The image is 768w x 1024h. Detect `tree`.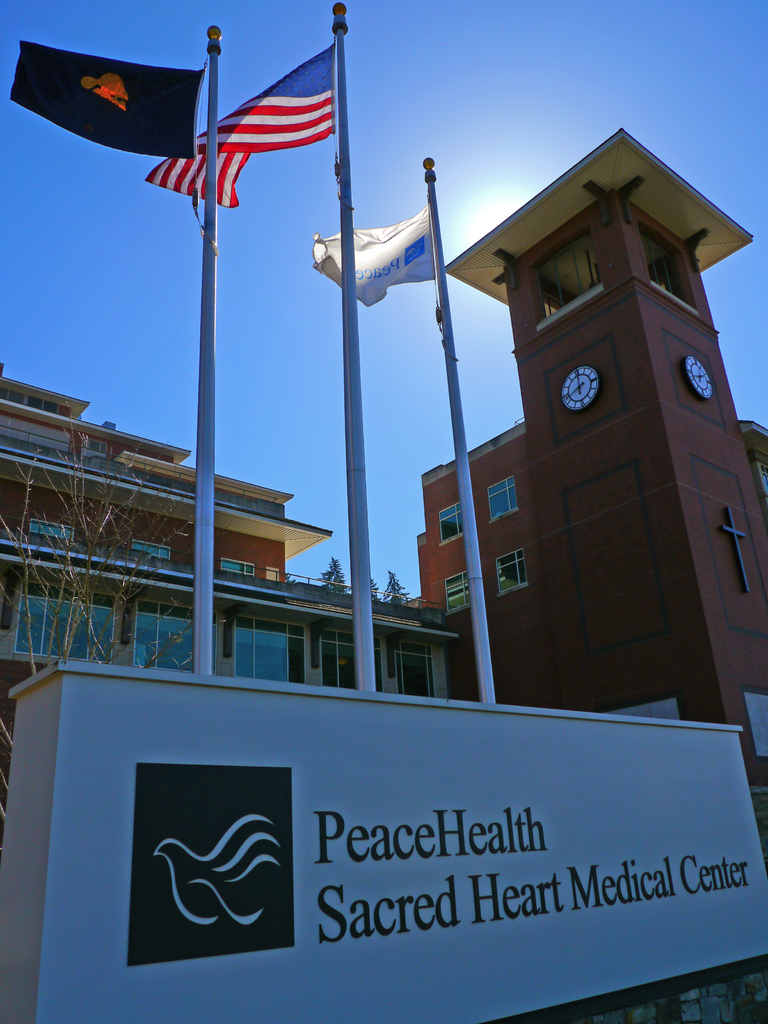
Detection: left=382, top=564, right=415, bottom=608.
